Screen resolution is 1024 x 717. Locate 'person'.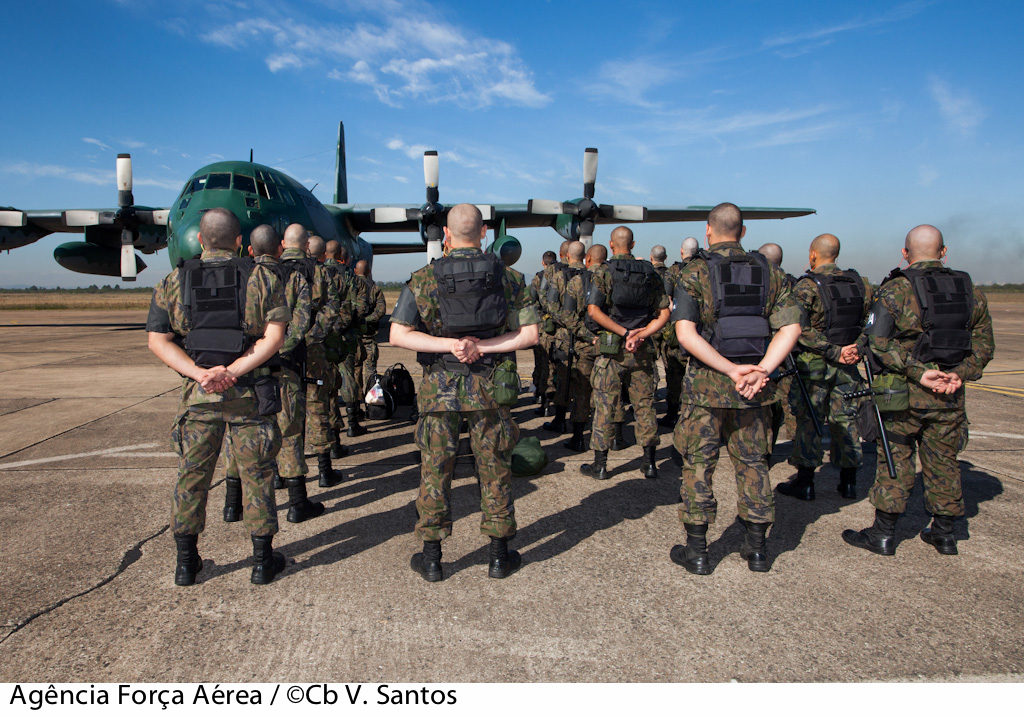
[755, 240, 804, 284].
